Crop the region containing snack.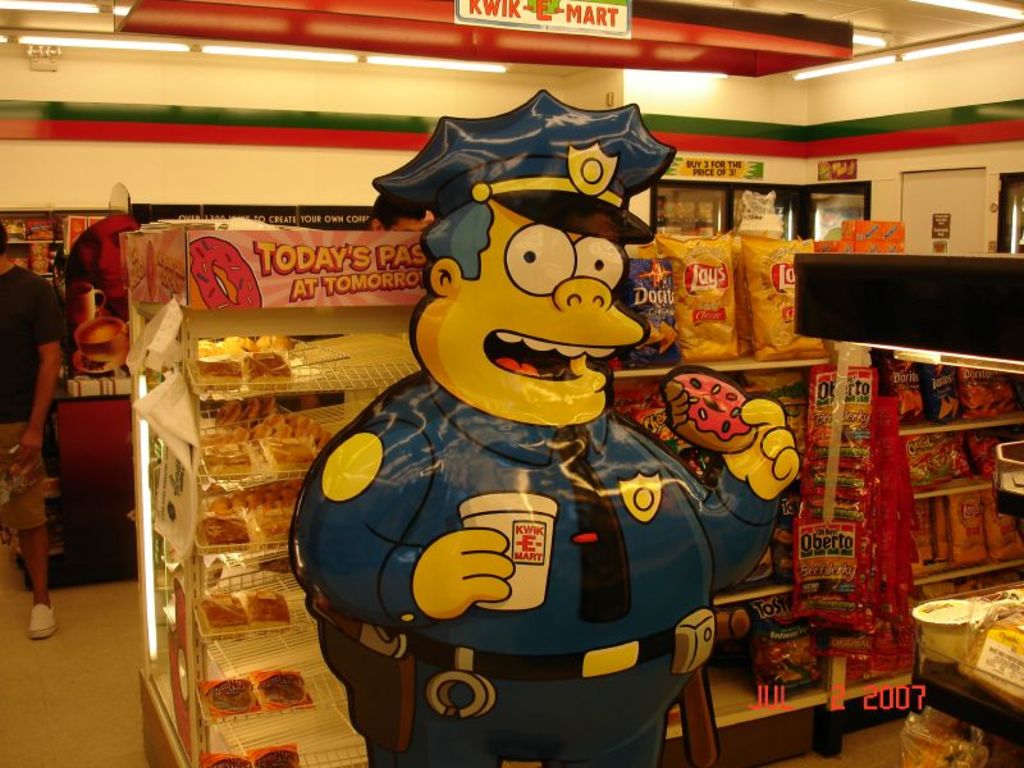
Crop region: x1=963 y1=366 x2=1004 y2=419.
